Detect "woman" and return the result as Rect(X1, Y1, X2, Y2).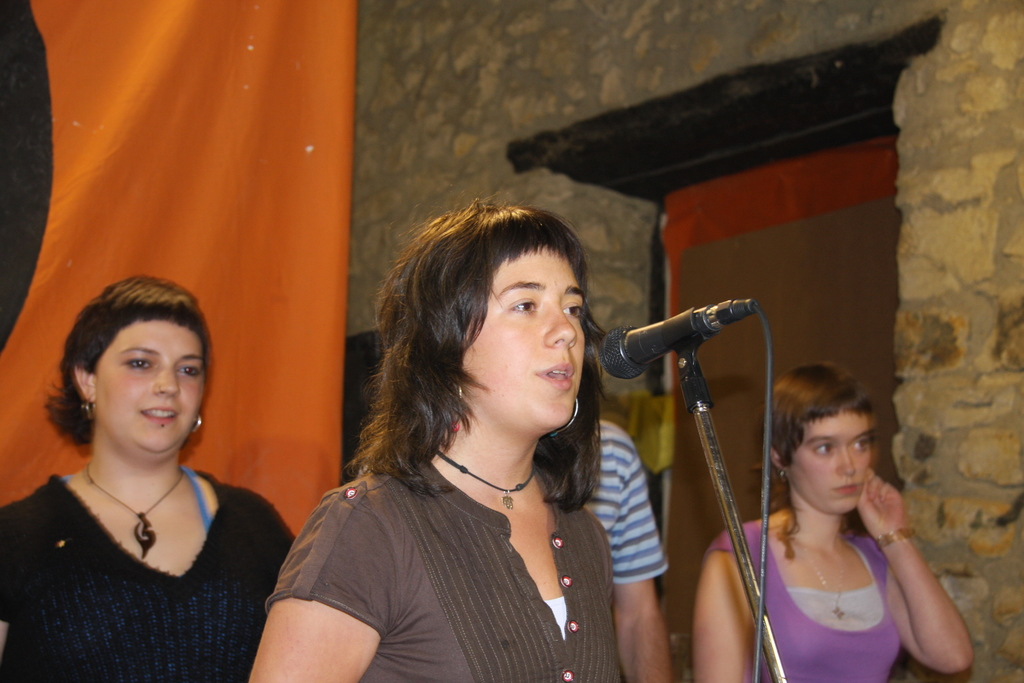
Rect(246, 197, 624, 682).
